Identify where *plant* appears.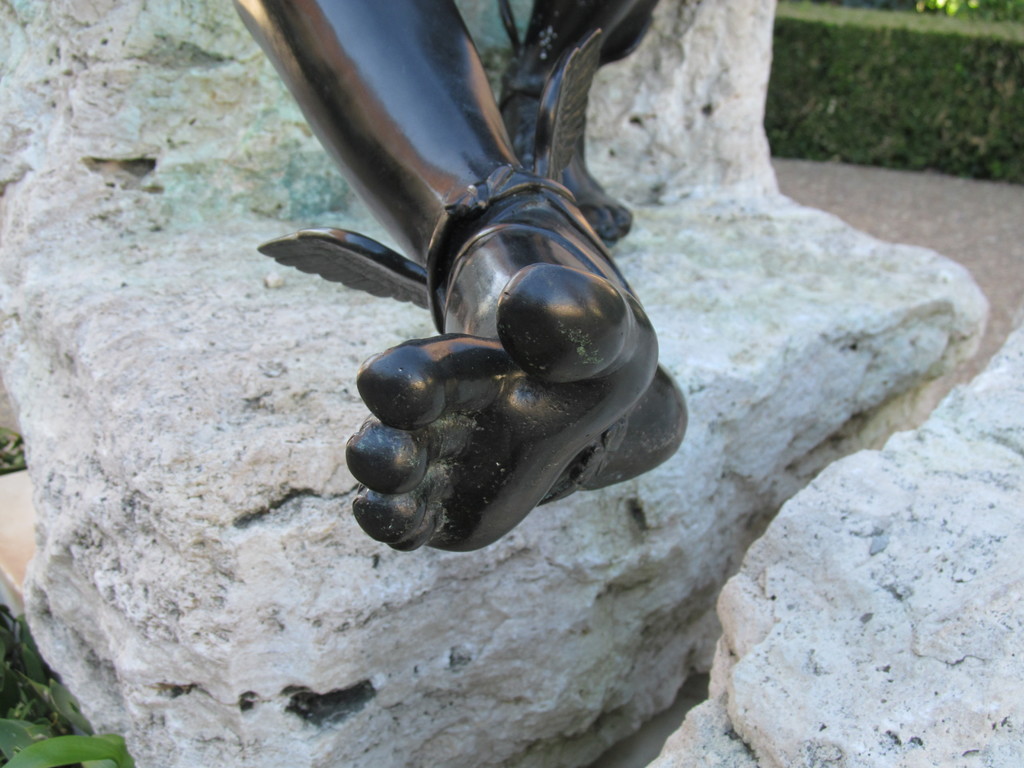
Appears at bbox=[771, 0, 1023, 187].
